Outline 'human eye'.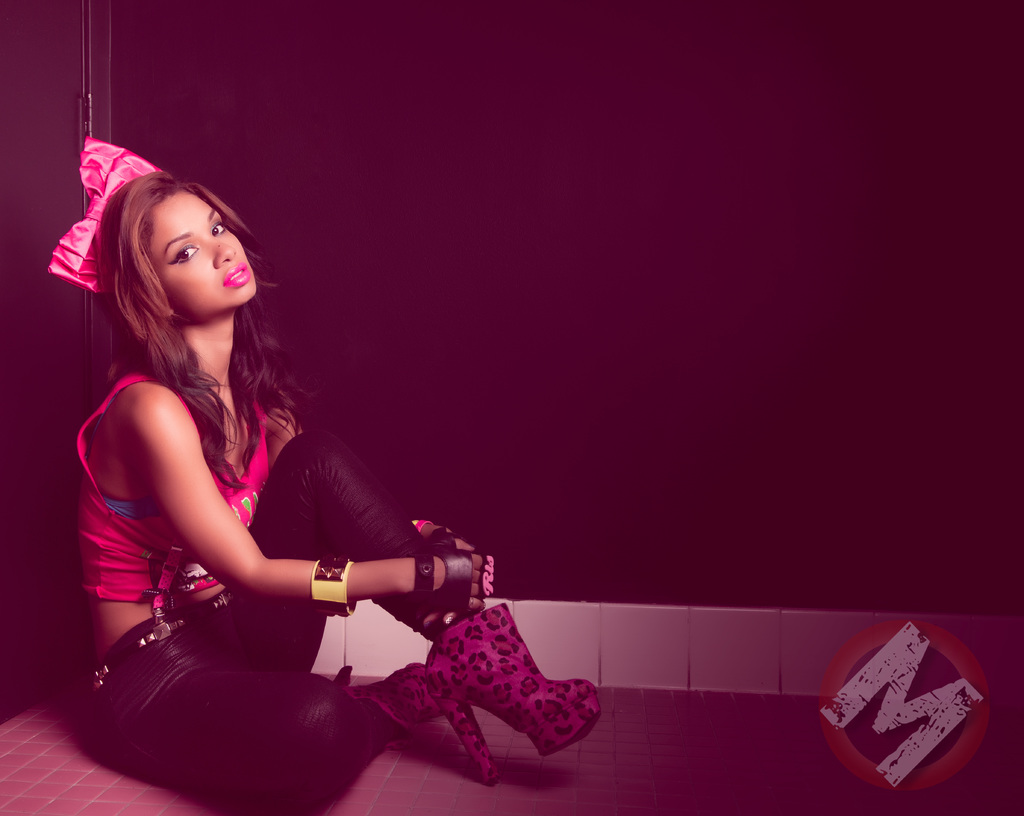
Outline: bbox=[170, 243, 198, 261].
